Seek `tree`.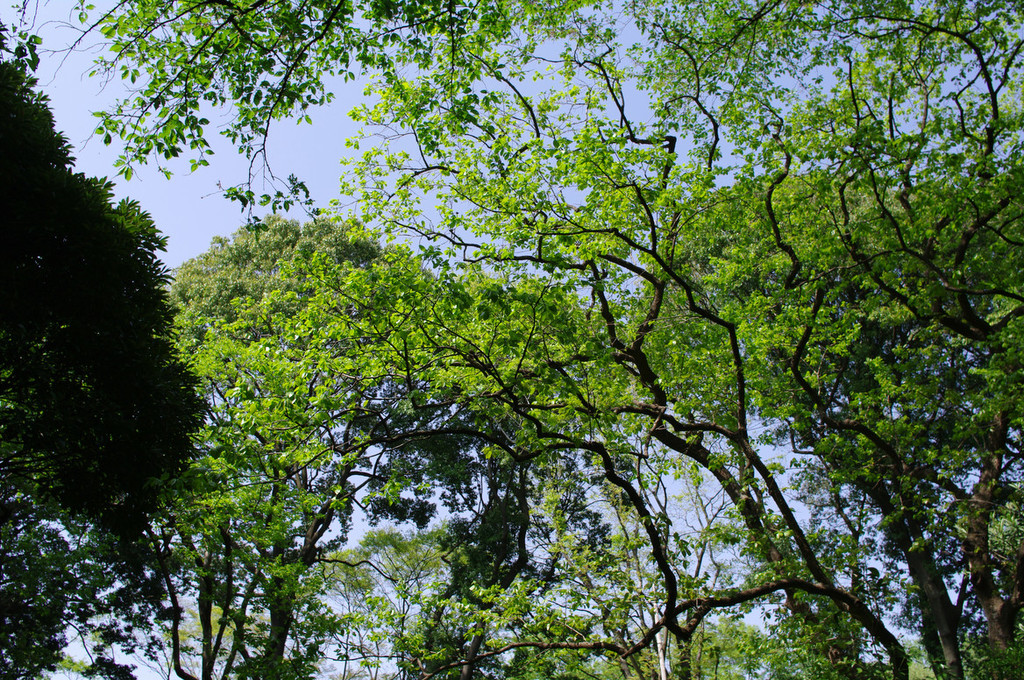
left=288, top=25, right=1020, bottom=679.
